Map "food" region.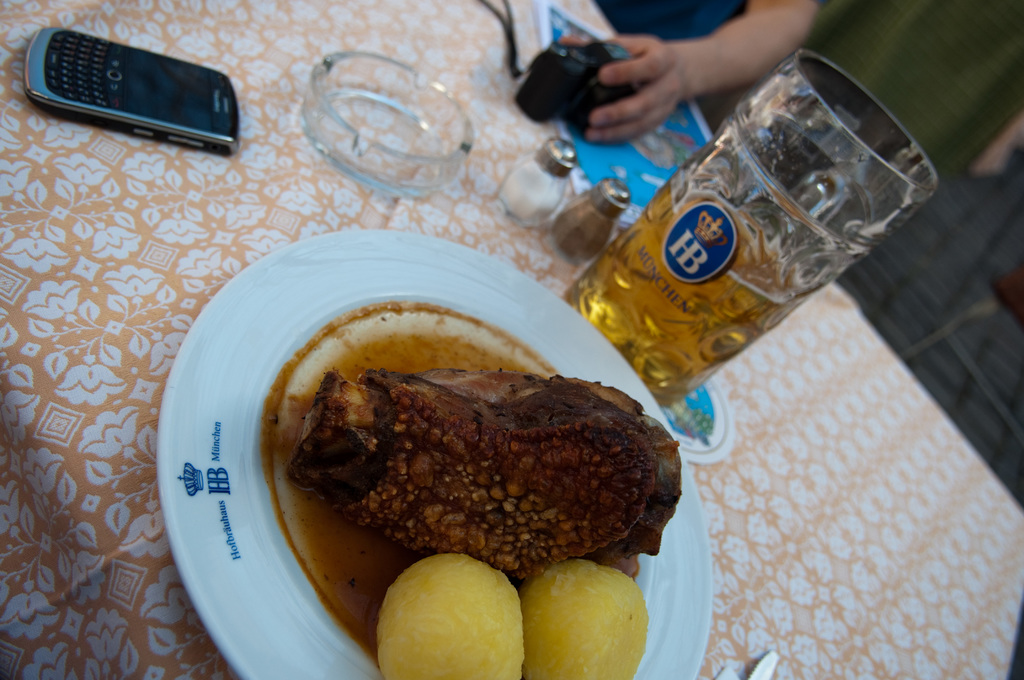
Mapped to bbox=(378, 552, 523, 676).
